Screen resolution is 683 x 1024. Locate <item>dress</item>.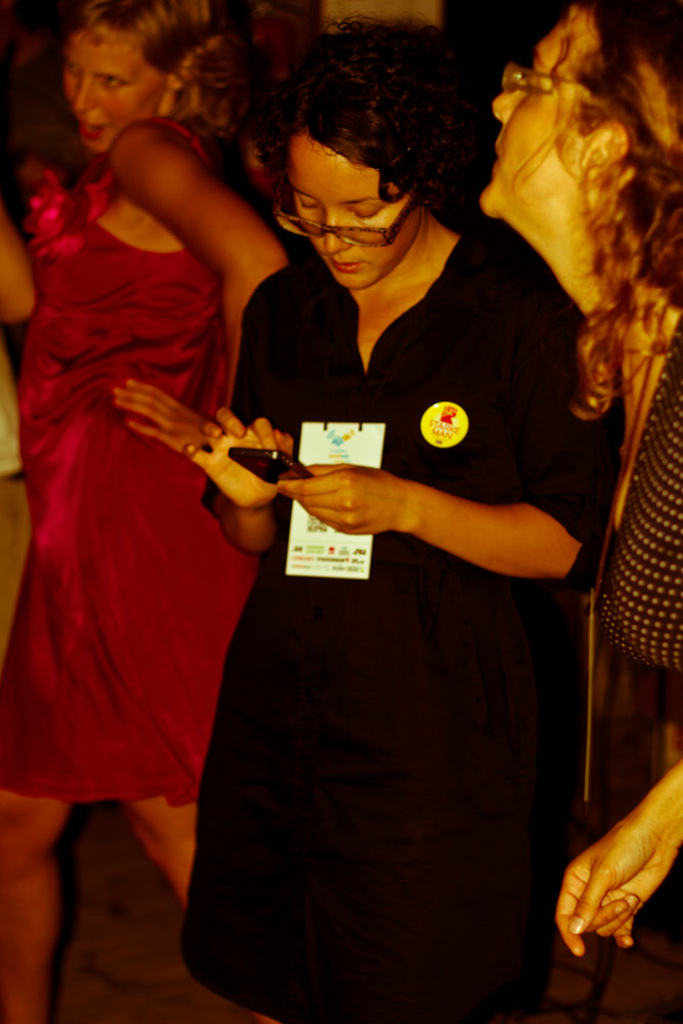
175,217,613,1023.
